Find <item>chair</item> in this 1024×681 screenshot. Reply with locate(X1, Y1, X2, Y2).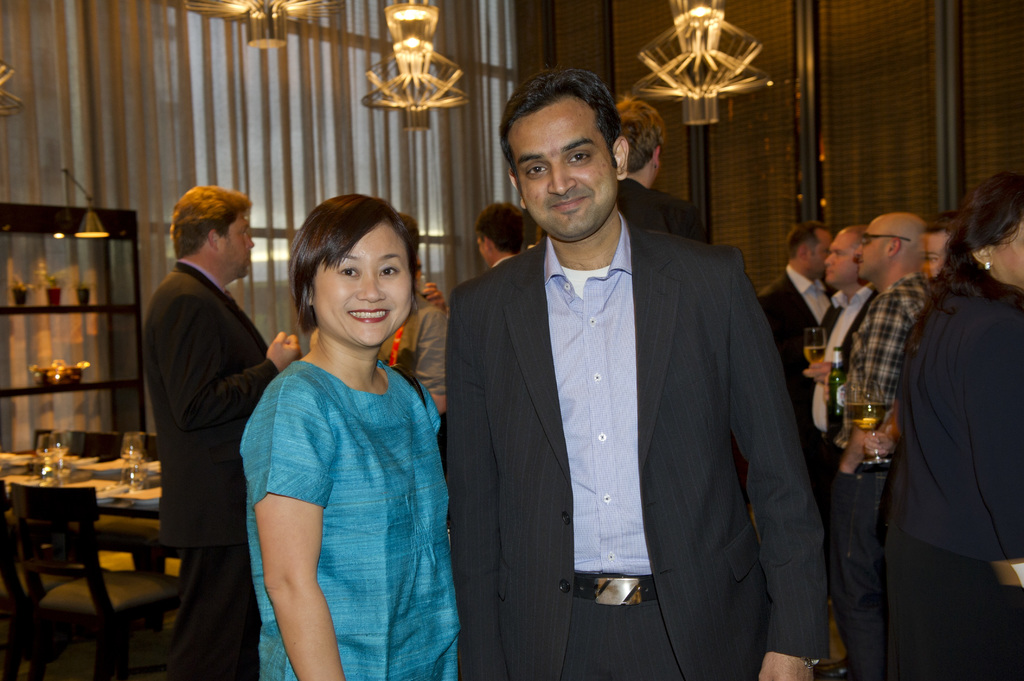
locate(10, 472, 173, 669).
